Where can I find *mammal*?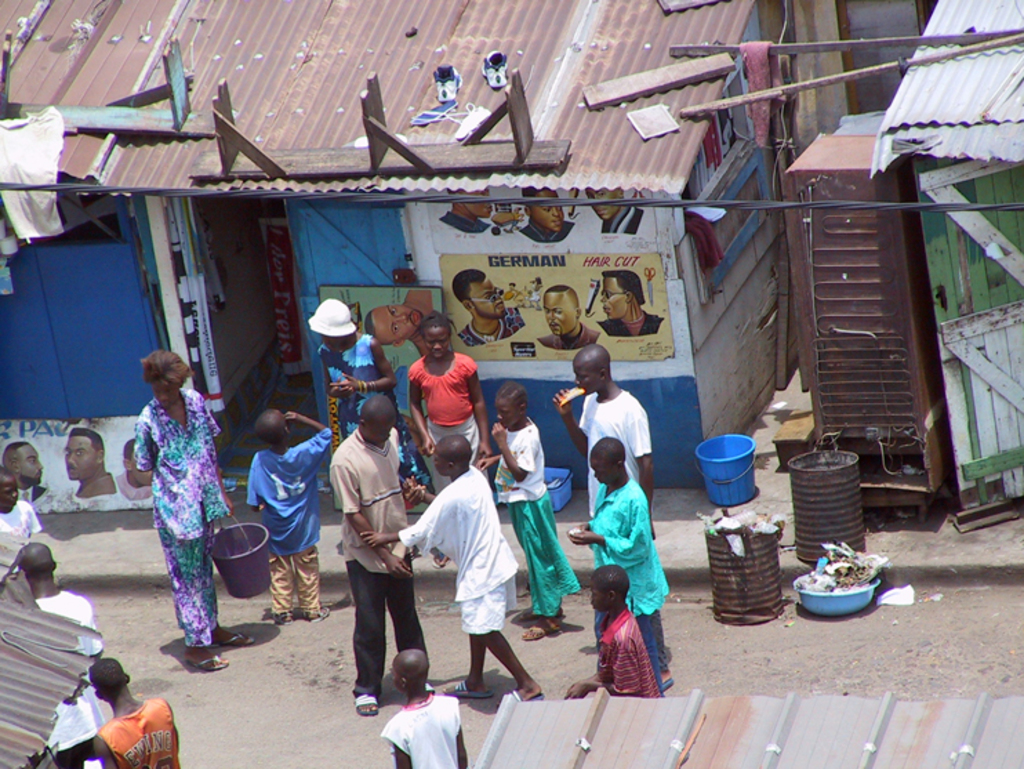
You can find it at crop(570, 566, 658, 699).
